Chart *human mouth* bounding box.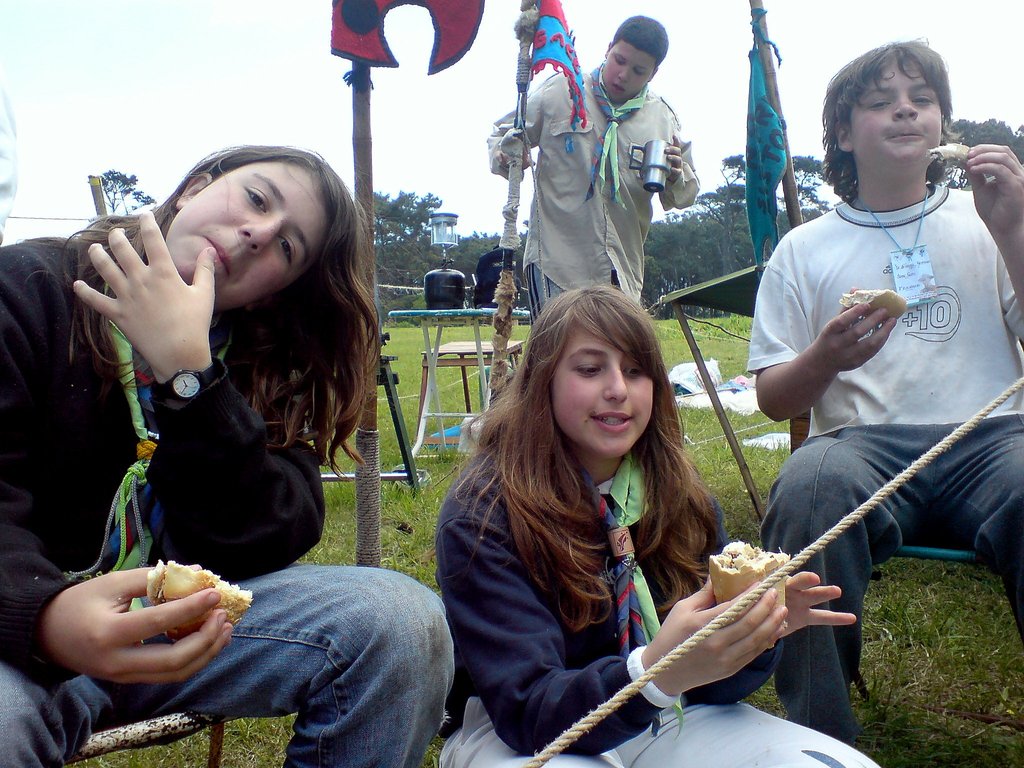
Charted: [left=611, top=83, right=628, bottom=98].
